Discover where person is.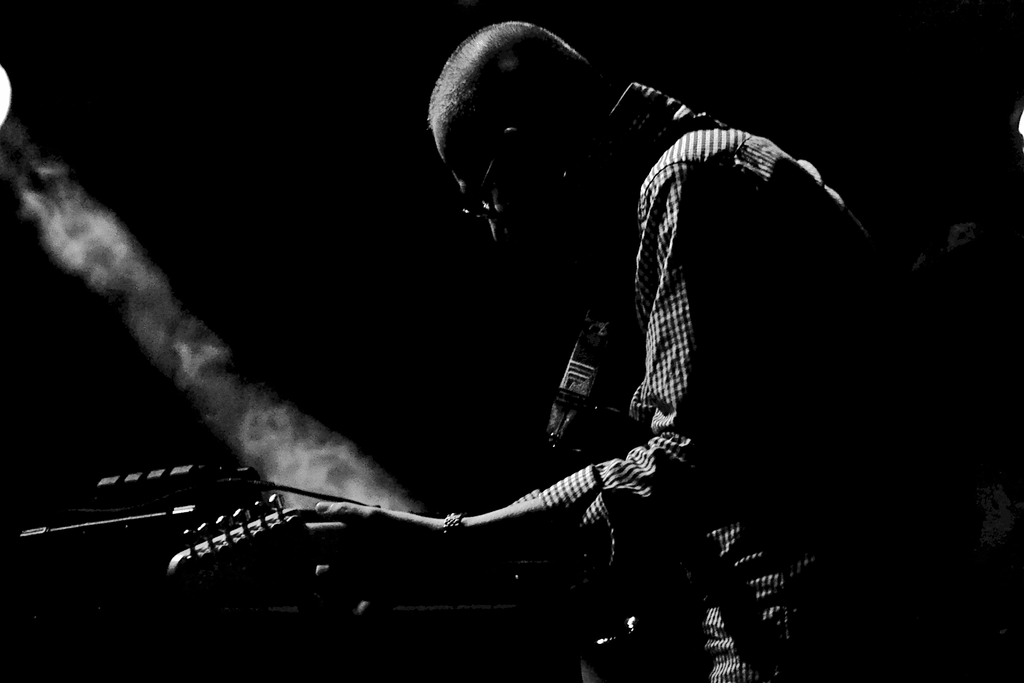
Discovered at bbox=[291, 6, 928, 663].
